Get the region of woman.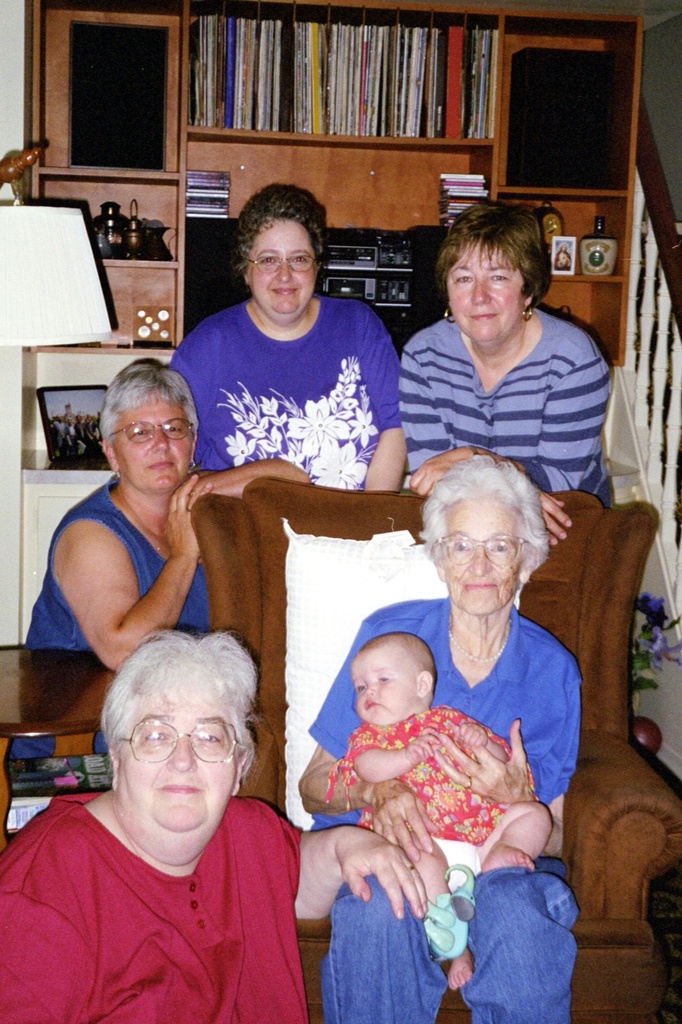
{"x1": 0, "y1": 629, "x2": 426, "y2": 1023}.
